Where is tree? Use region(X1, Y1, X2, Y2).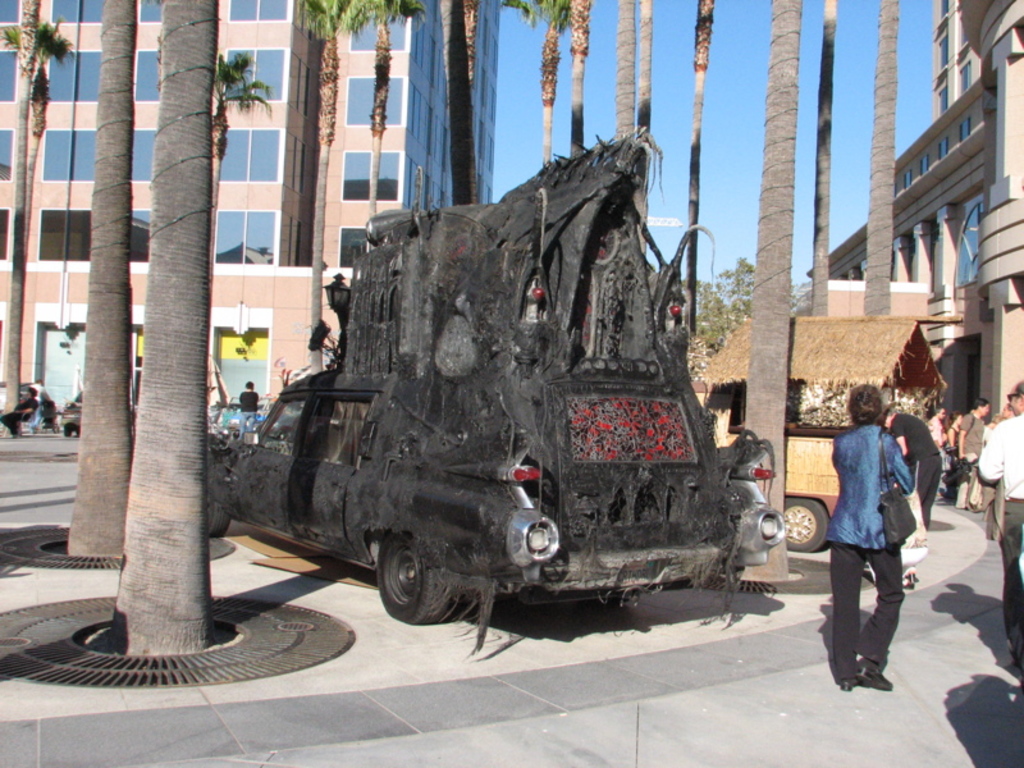
region(493, 0, 577, 168).
